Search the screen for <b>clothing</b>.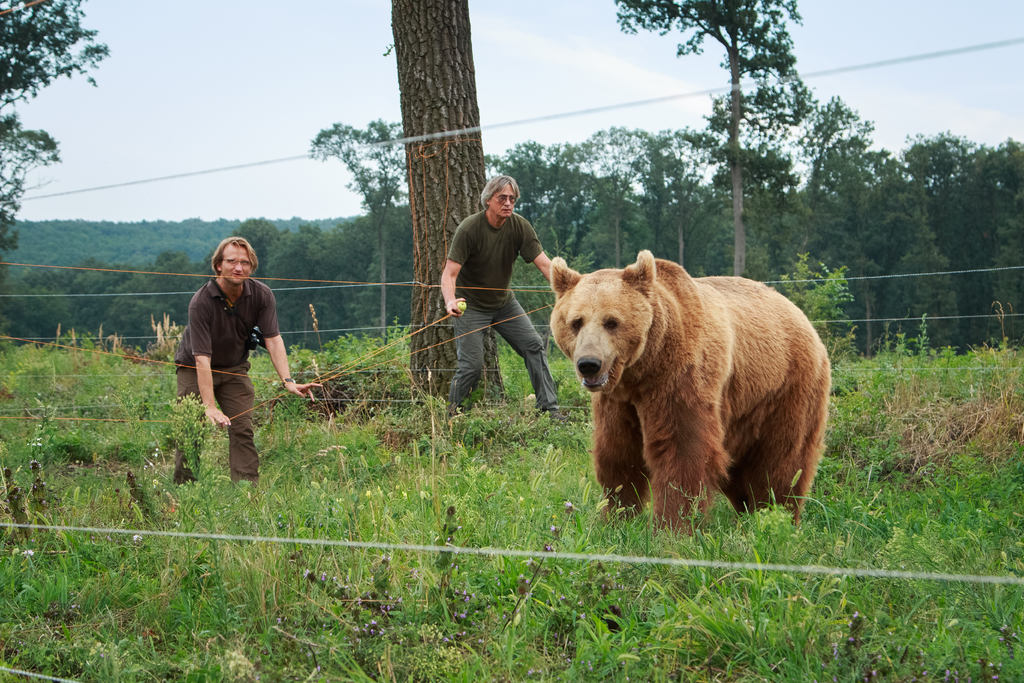
Found at [left=448, top=208, right=547, bottom=411].
